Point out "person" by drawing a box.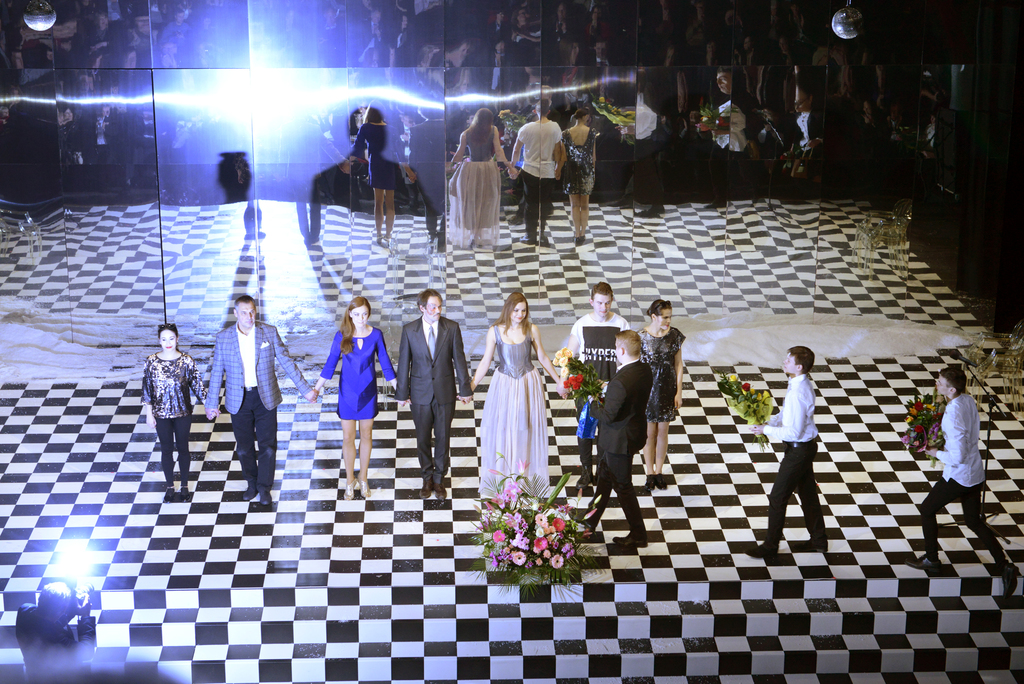
bbox=(351, 107, 415, 237).
